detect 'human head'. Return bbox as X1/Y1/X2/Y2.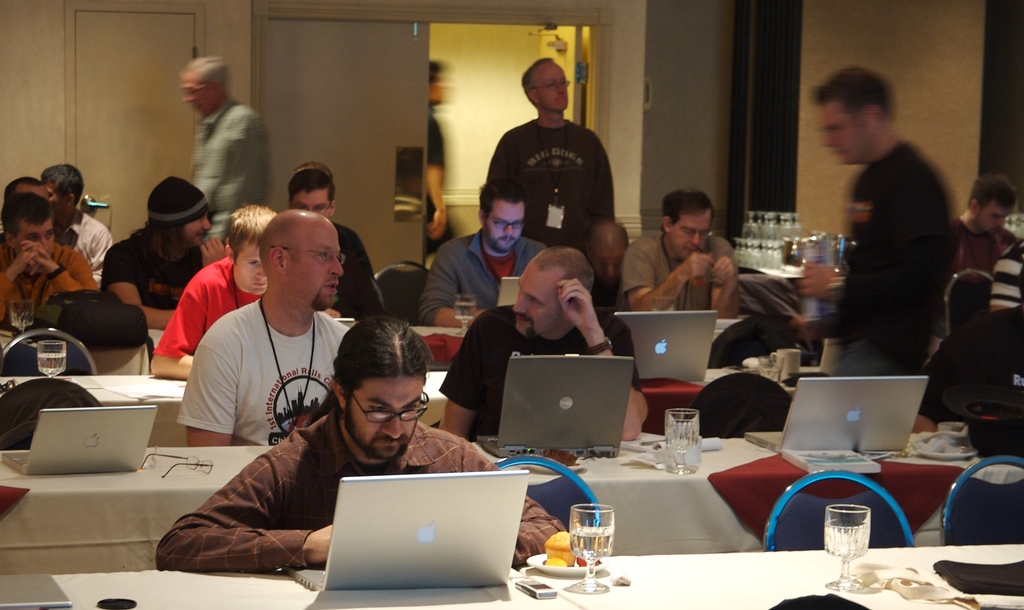
586/224/634/283.
